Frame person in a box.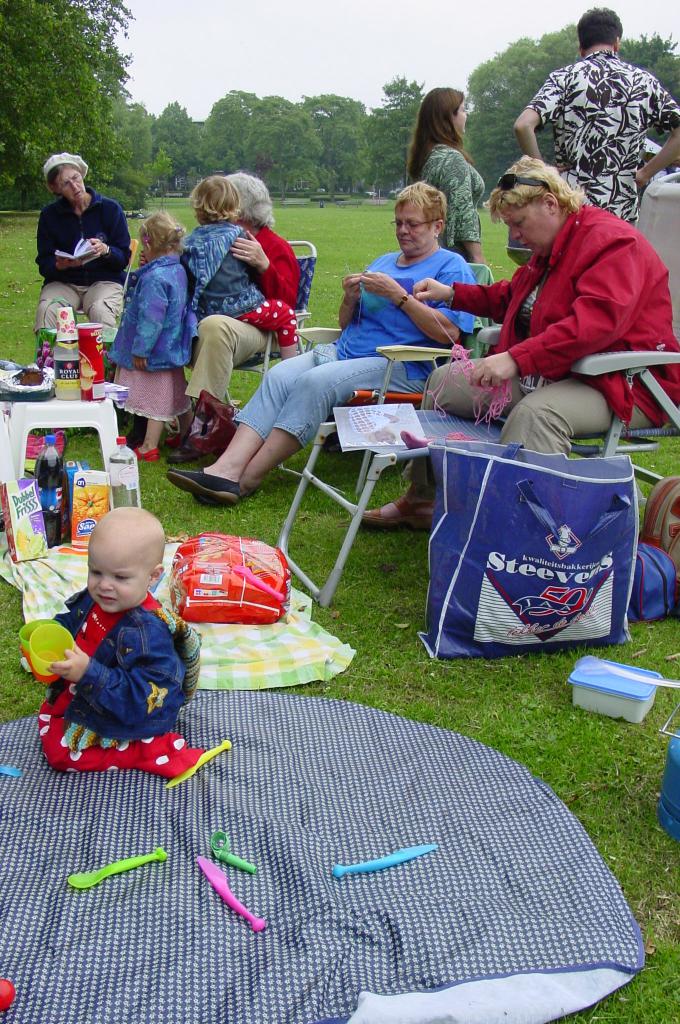
rect(35, 503, 207, 778).
